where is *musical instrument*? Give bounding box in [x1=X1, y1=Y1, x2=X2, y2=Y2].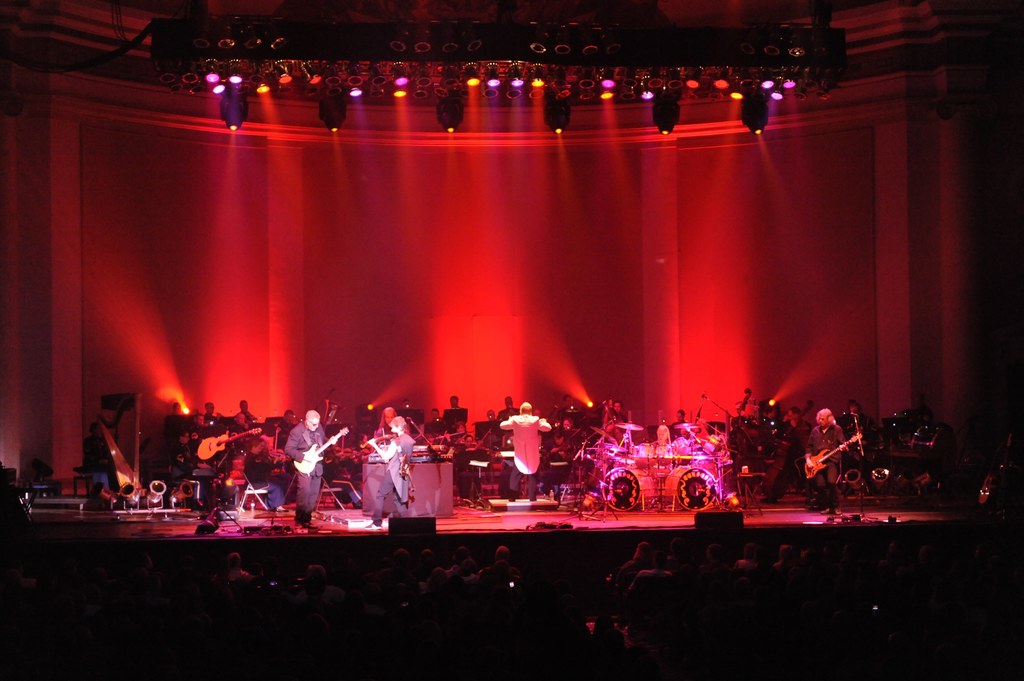
[x1=594, y1=462, x2=656, y2=518].
